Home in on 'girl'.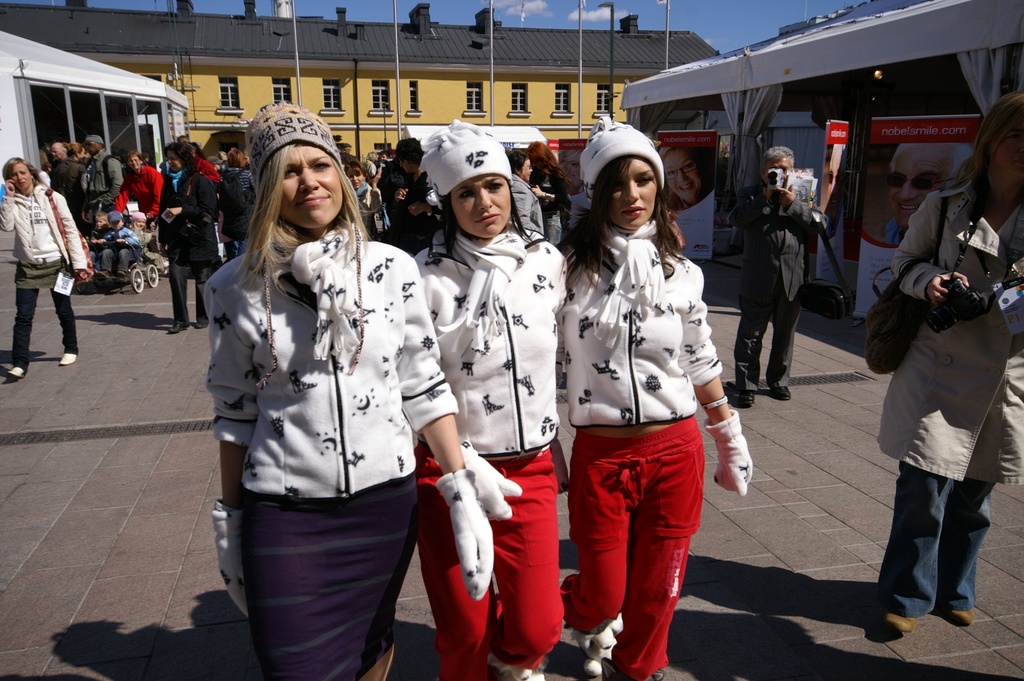
Homed in at 198,96,496,680.
